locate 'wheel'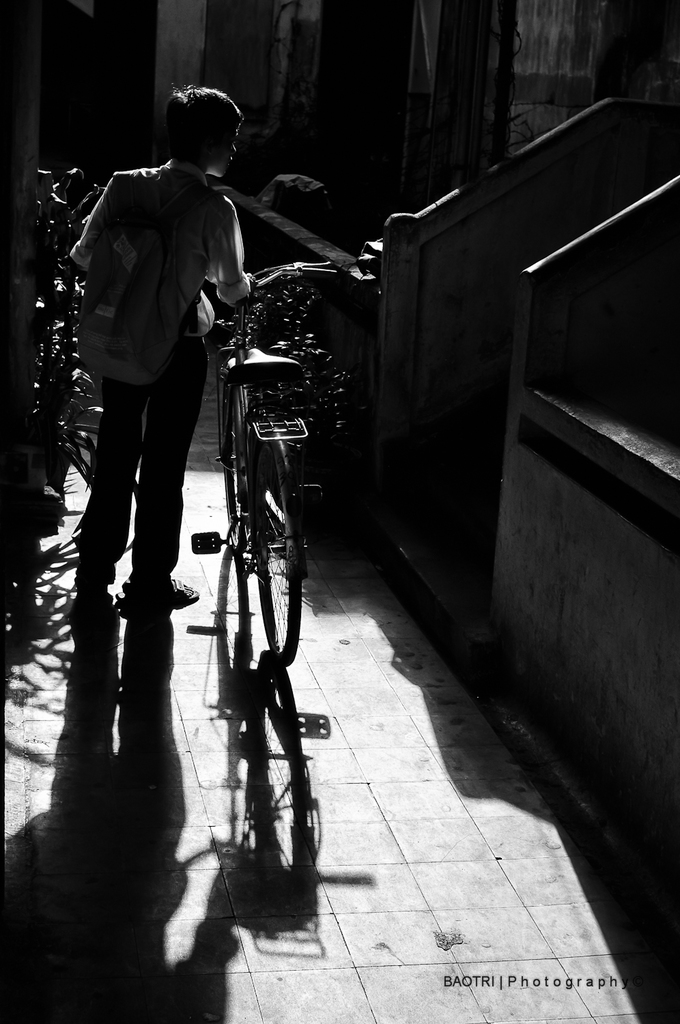
<region>218, 376, 250, 560</region>
